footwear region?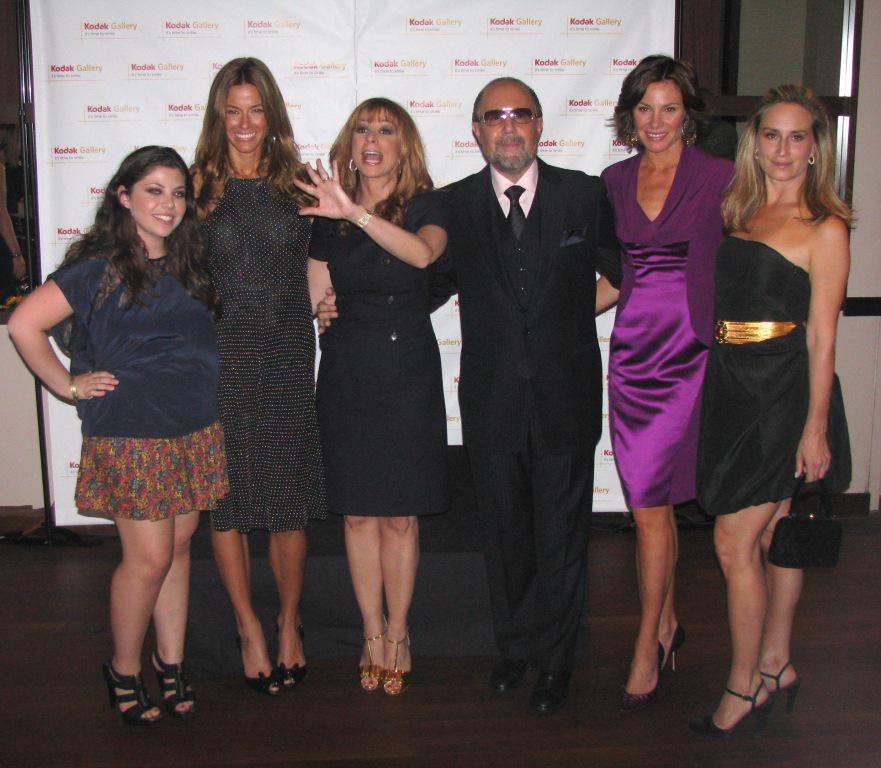
[x1=386, y1=625, x2=411, y2=674]
